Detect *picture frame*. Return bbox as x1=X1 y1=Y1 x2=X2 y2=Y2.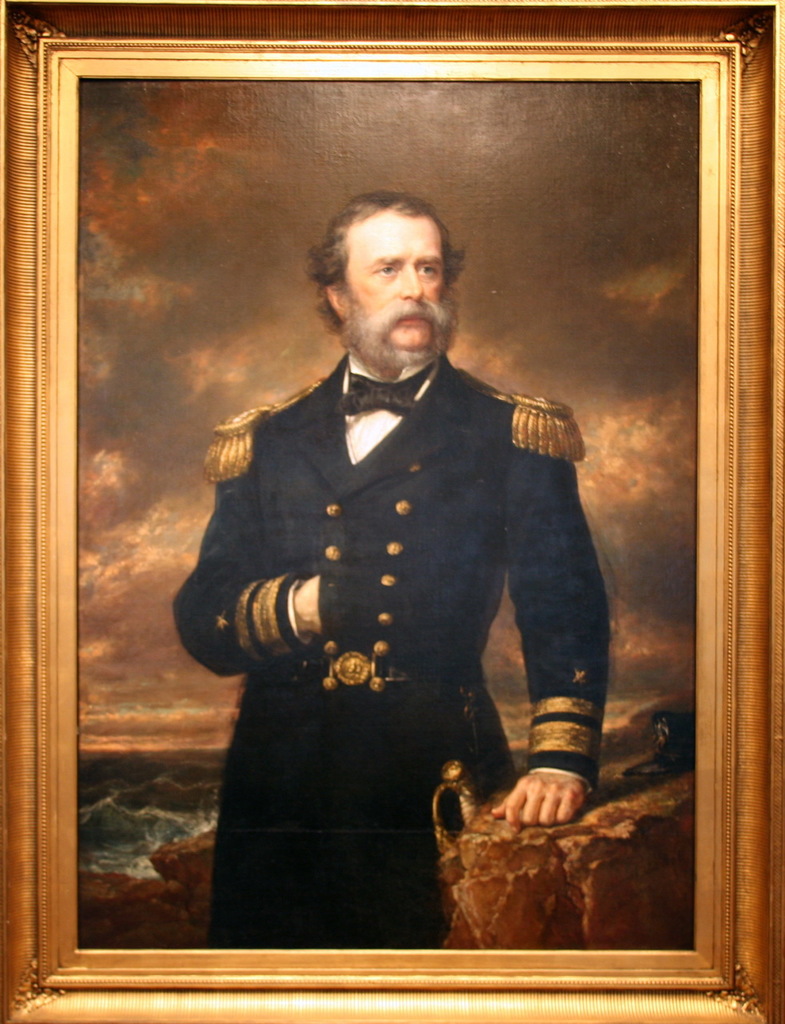
x1=0 y1=0 x2=784 y2=1023.
